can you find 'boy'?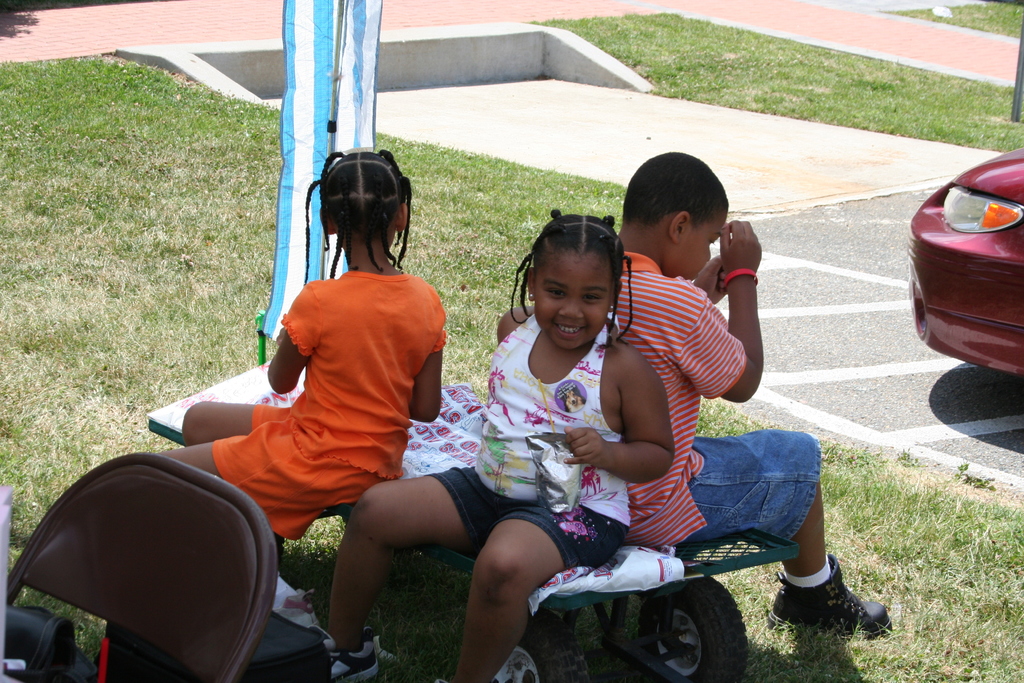
Yes, bounding box: rect(607, 149, 894, 639).
